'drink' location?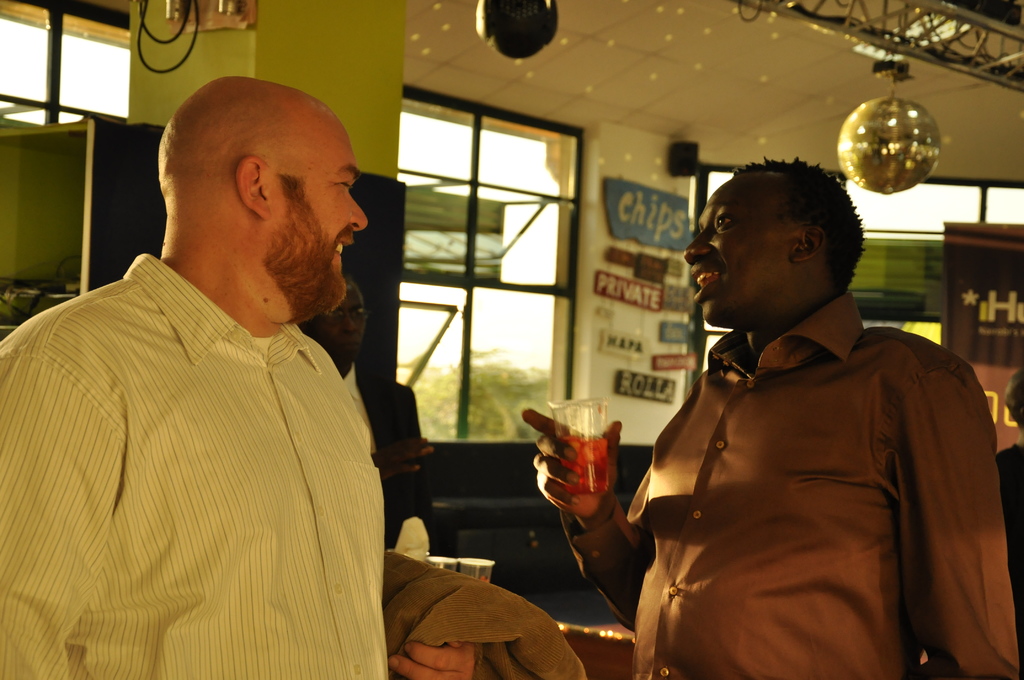
select_region(551, 439, 610, 499)
